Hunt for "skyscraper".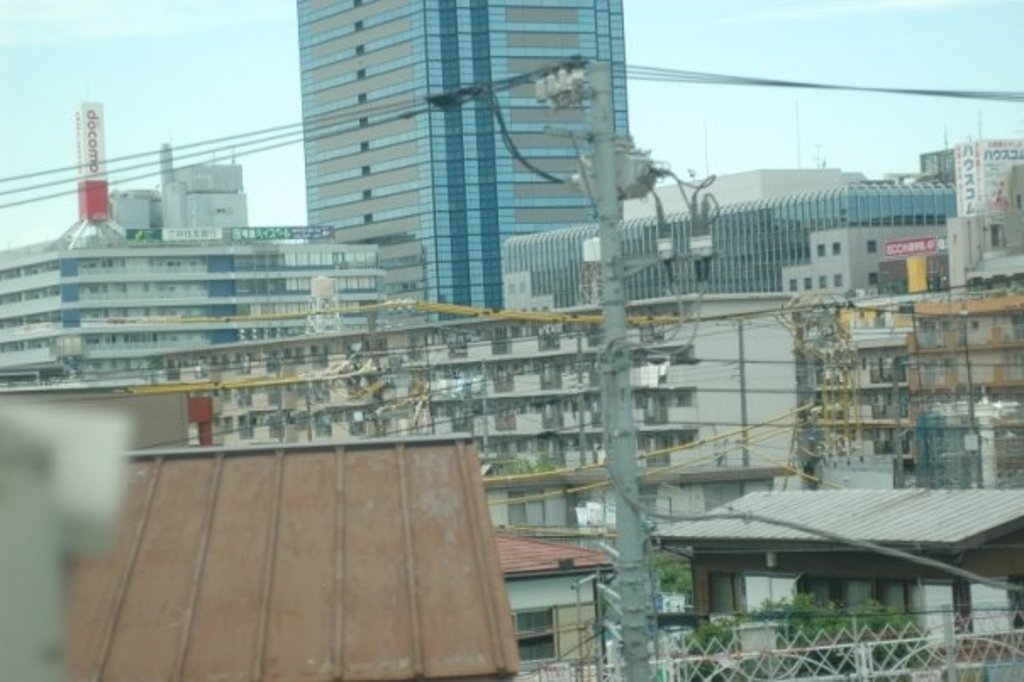
Hunted down at (295,0,632,322).
